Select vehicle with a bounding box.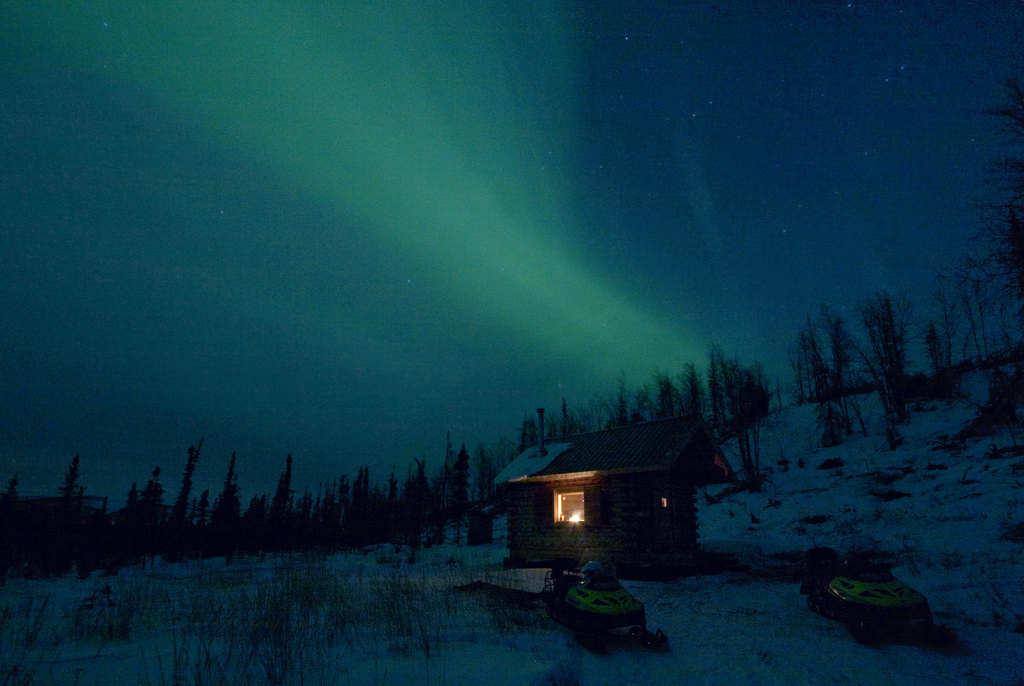
bbox=[541, 572, 671, 659].
